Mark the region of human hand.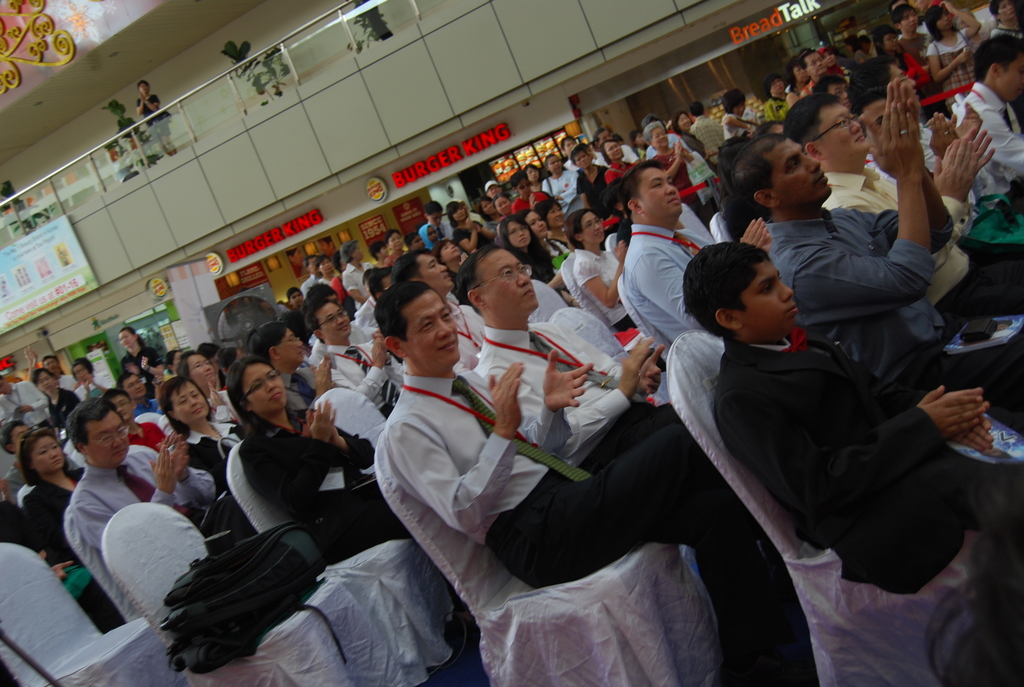
Region: <bbox>309, 393, 334, 446</bbox>.
